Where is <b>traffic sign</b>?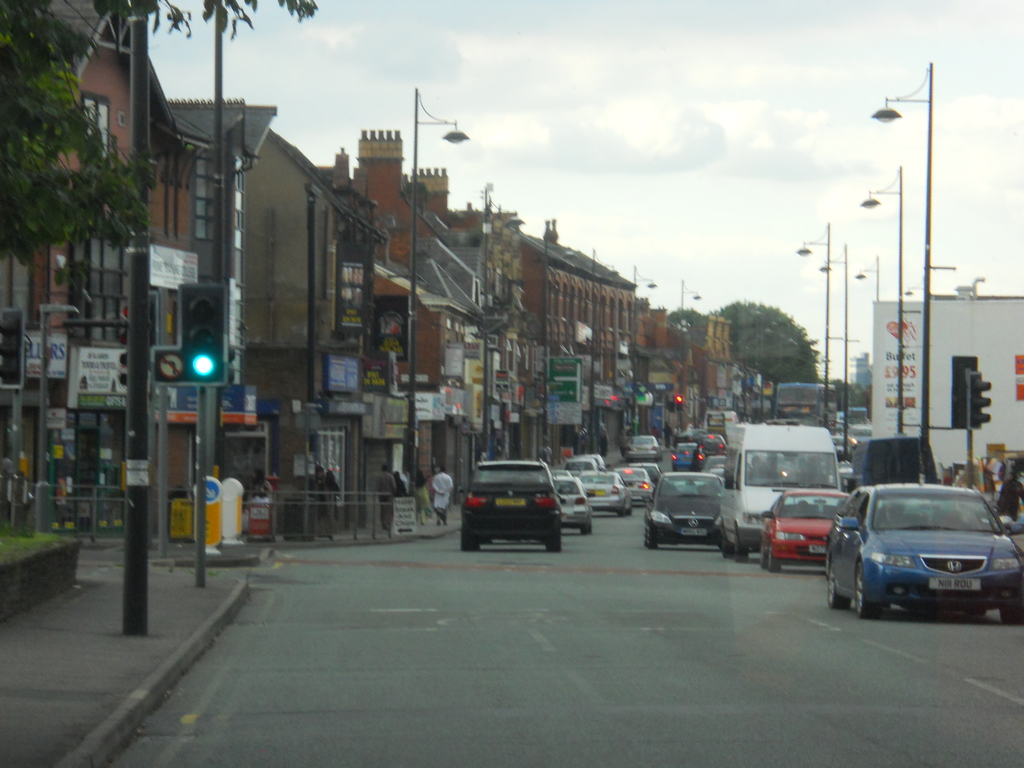
549,358,582,401.
